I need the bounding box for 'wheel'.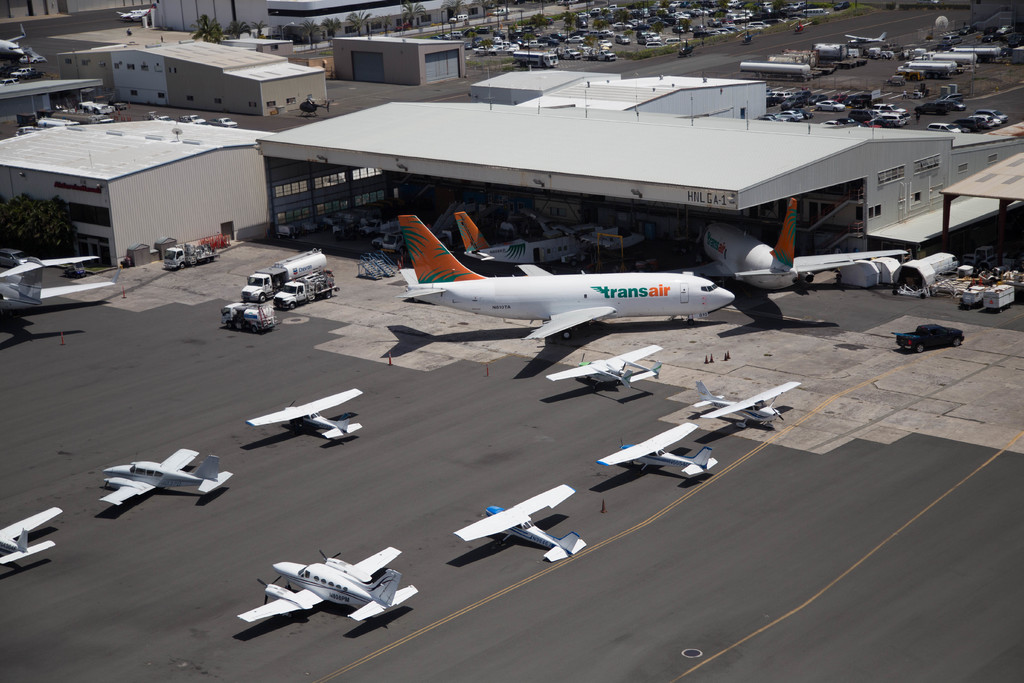
Here it is: (921, 292, 925, 300).
